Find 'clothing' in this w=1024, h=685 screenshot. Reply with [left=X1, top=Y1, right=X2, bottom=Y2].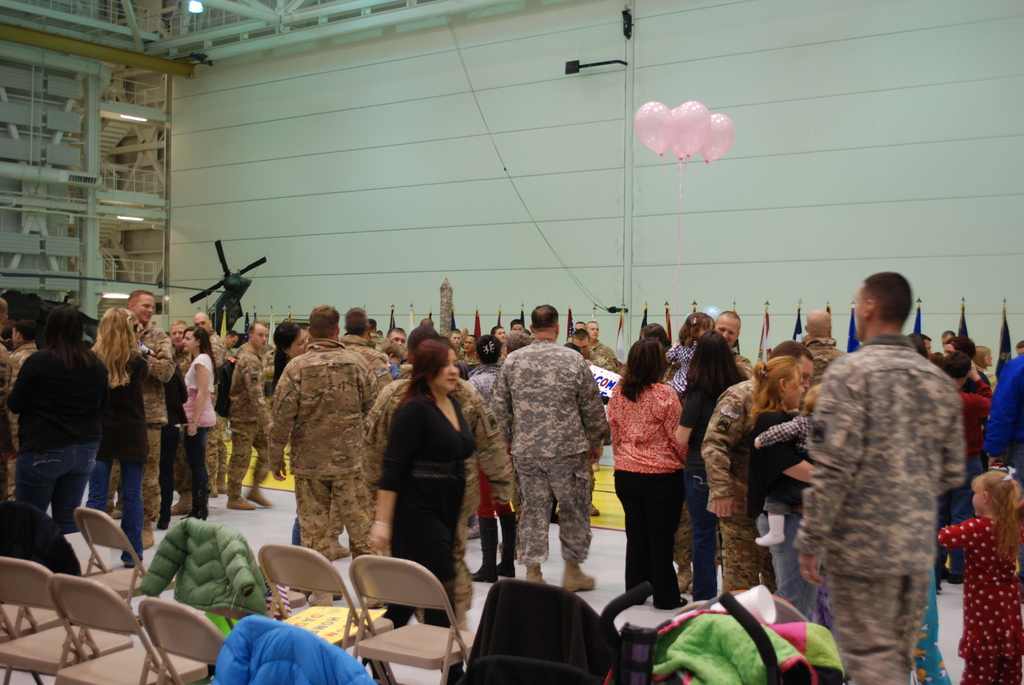
[left=228, top=338, right=276, bottom=501].
